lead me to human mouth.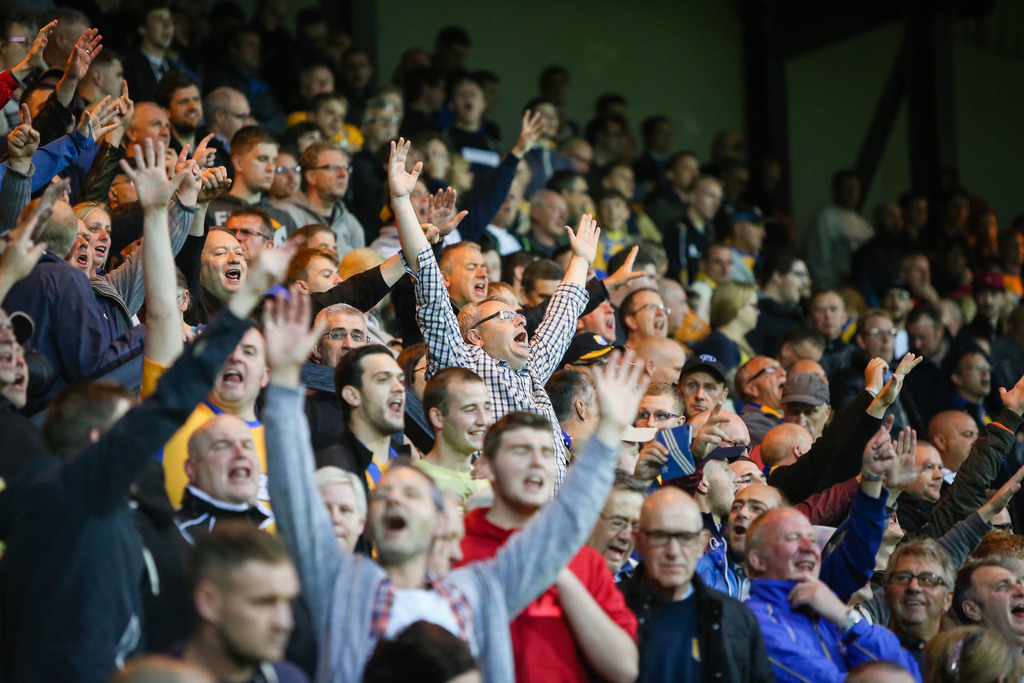
Lead to {"left": 470, "top": 429, "right": 483, "bottom": 437}.
